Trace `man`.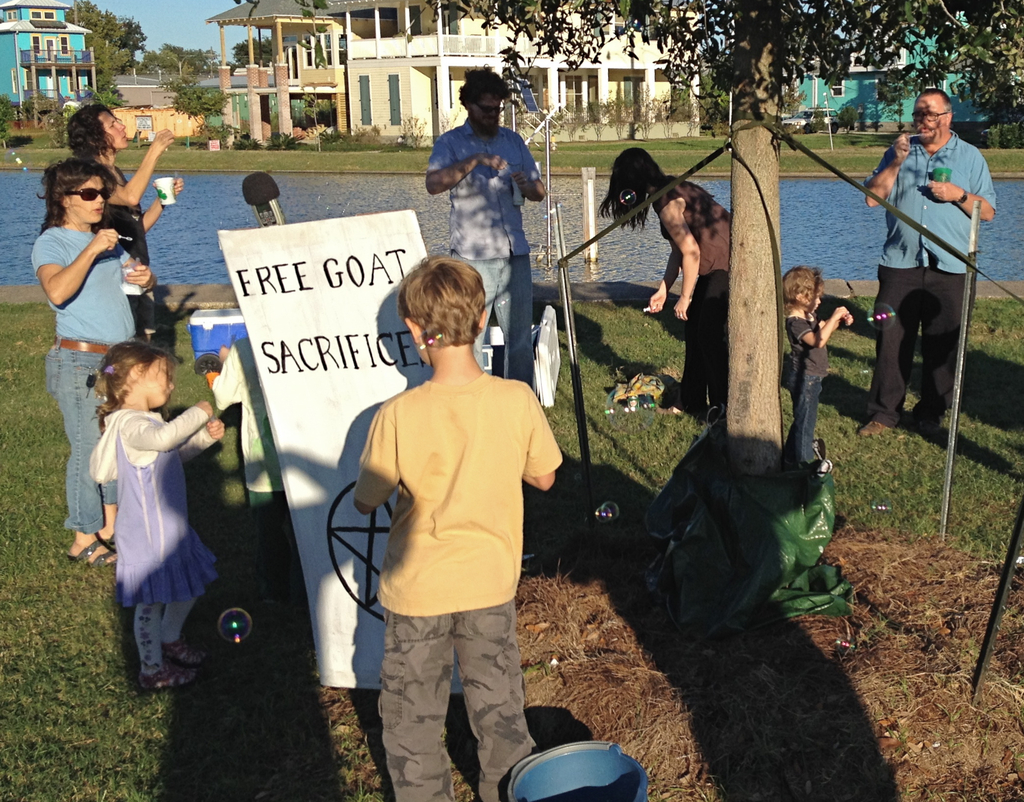
Traced to [left=861, top=79, right=1003, bottom=449].
